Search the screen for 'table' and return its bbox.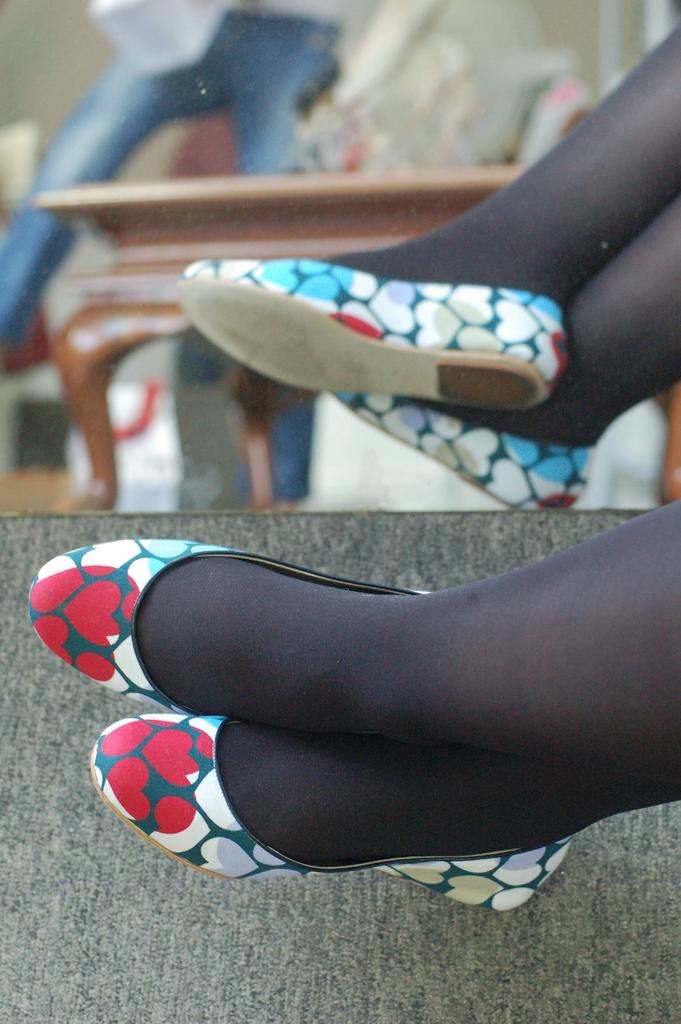
Found: <bbox>40, 140, 552, 502</bbox>.
